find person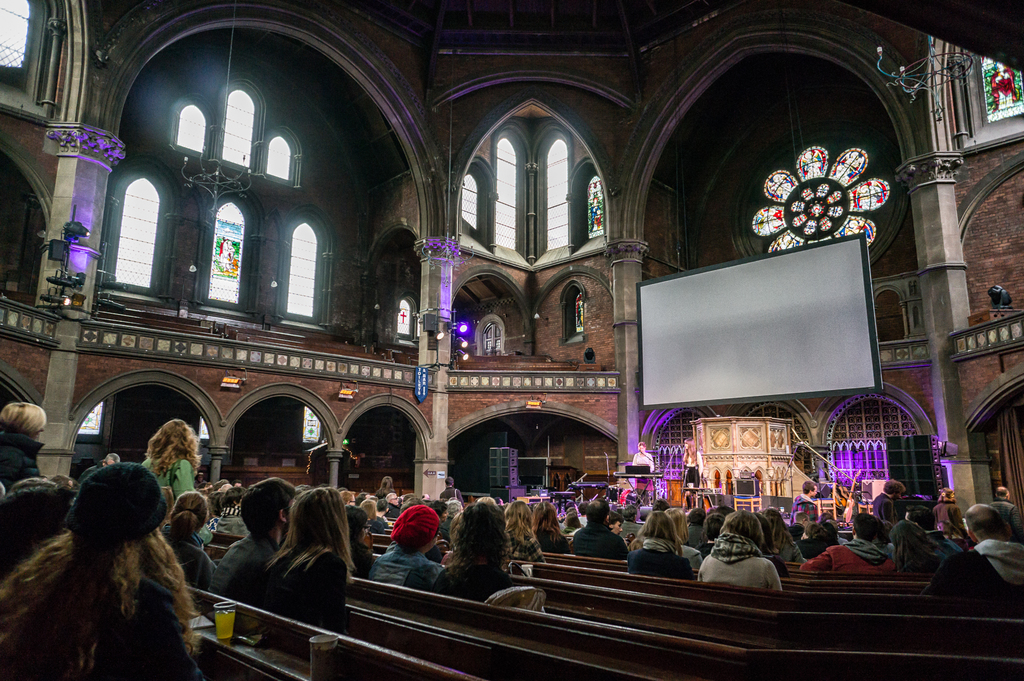
box(0, 456, 217, 680)
